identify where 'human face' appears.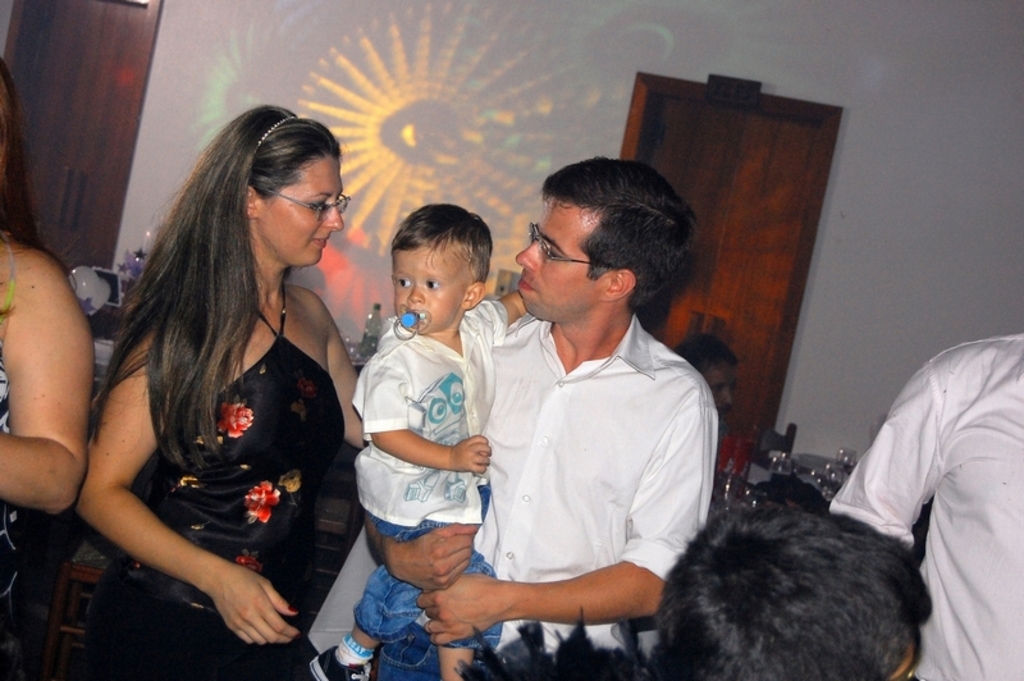
Appears at rect(255, 151, 340, 266).
